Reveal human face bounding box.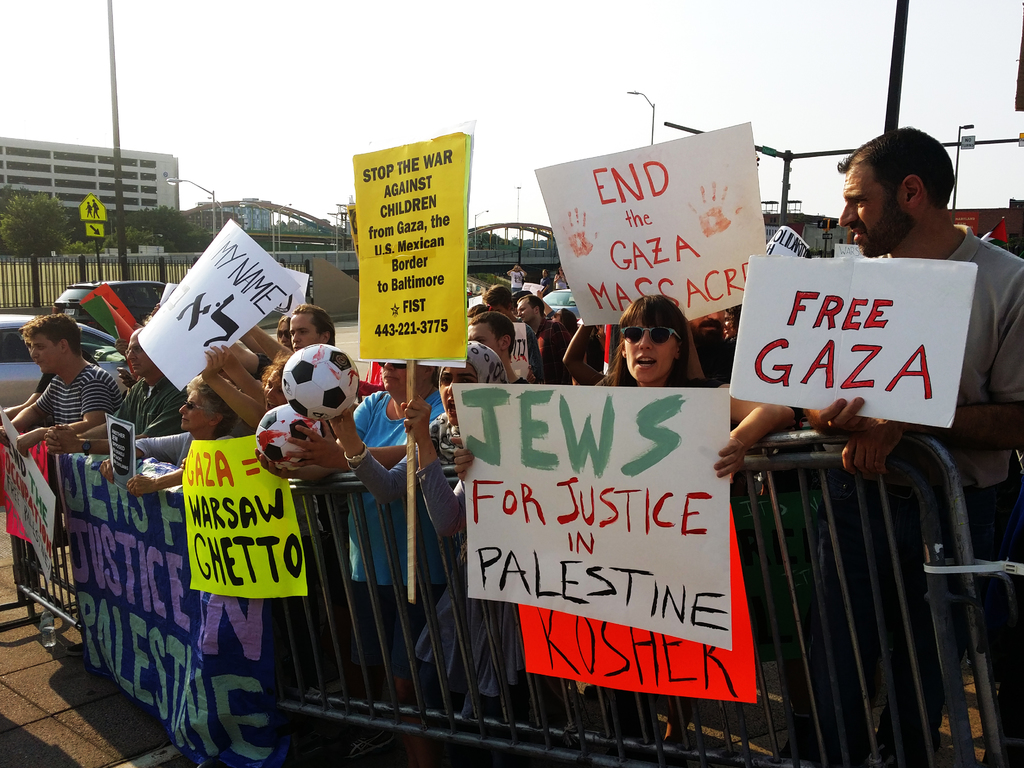
Revealed: crop(439, 361, 477, 428).
